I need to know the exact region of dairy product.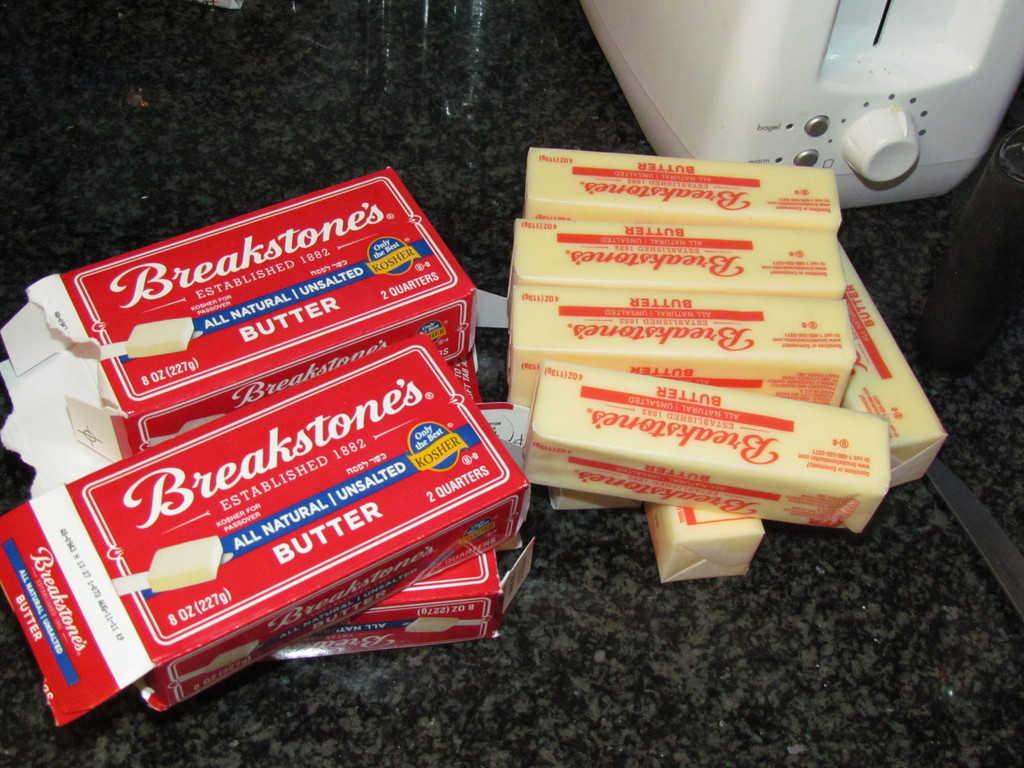
Region: detection(524, 362, 893, 534).
